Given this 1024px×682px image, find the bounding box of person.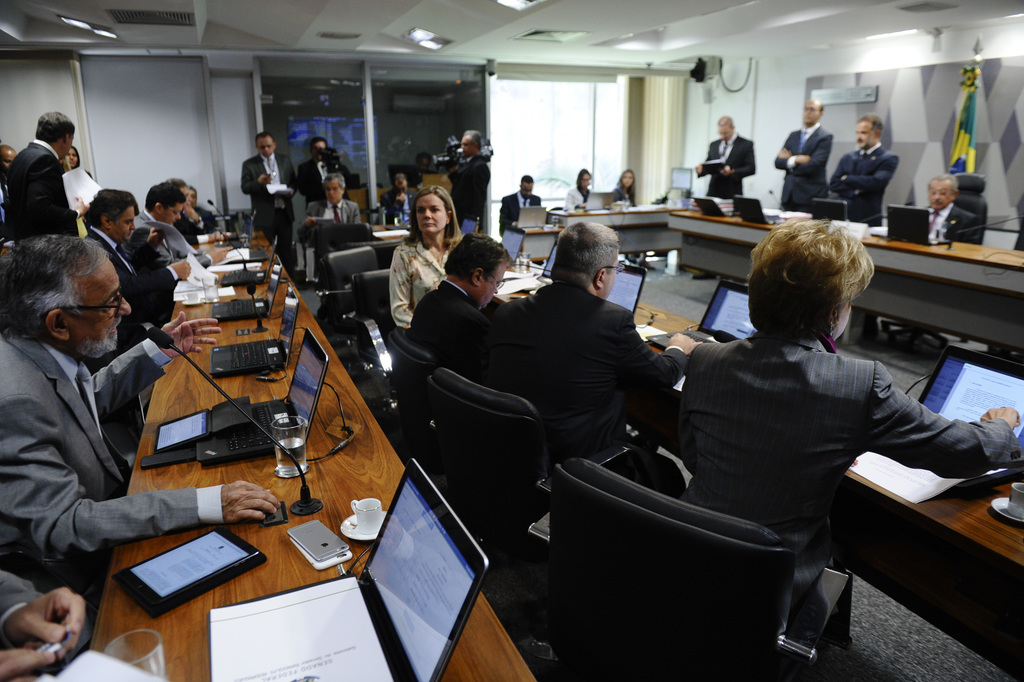
[x1=0, y1=231, x2=286, y2=573].
